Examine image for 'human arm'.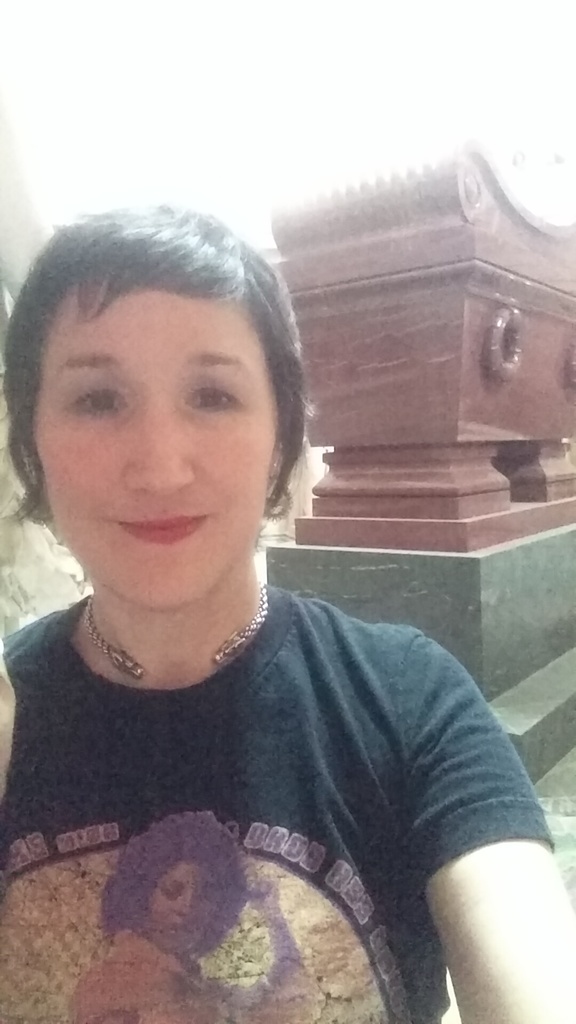
Examination result: (x1=0, y1=614, x2=54, y2=865).
